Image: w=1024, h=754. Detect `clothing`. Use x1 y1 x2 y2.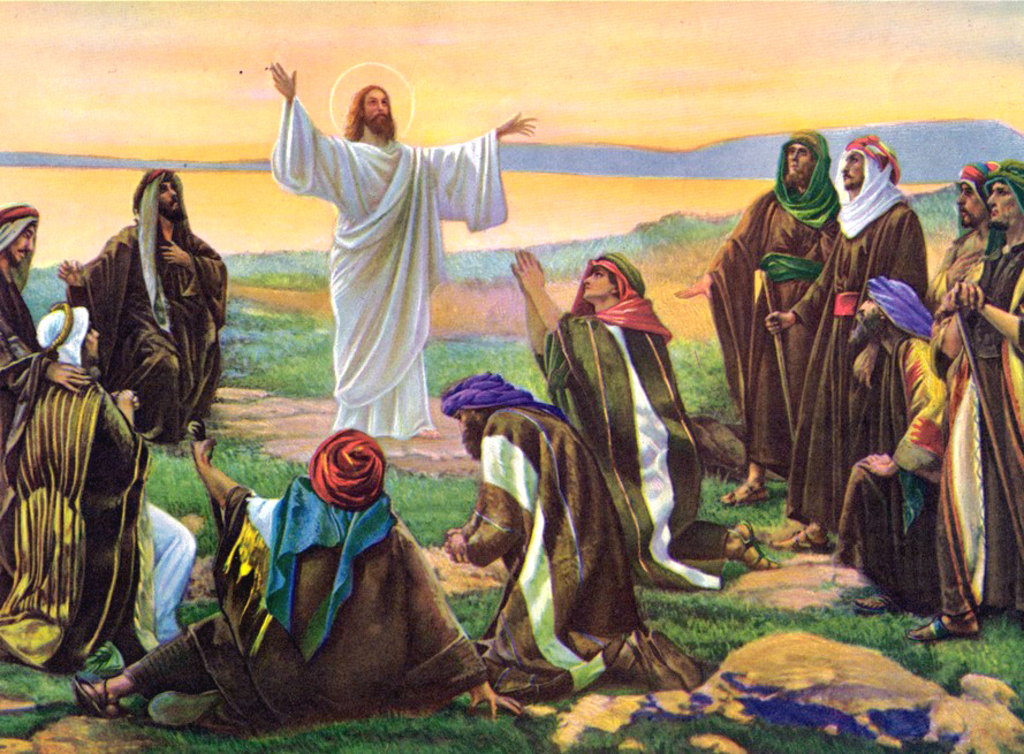
787 196 926 539.
